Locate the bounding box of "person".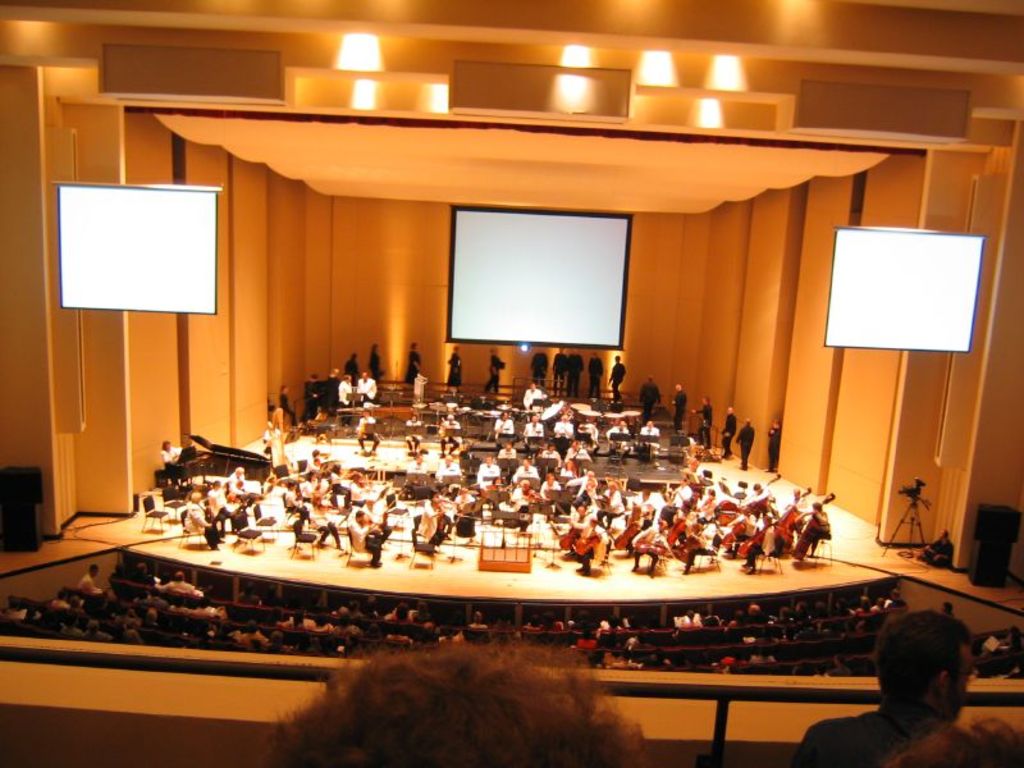
Bounding box: [left=495, top=410, right=517, bottom=430].
